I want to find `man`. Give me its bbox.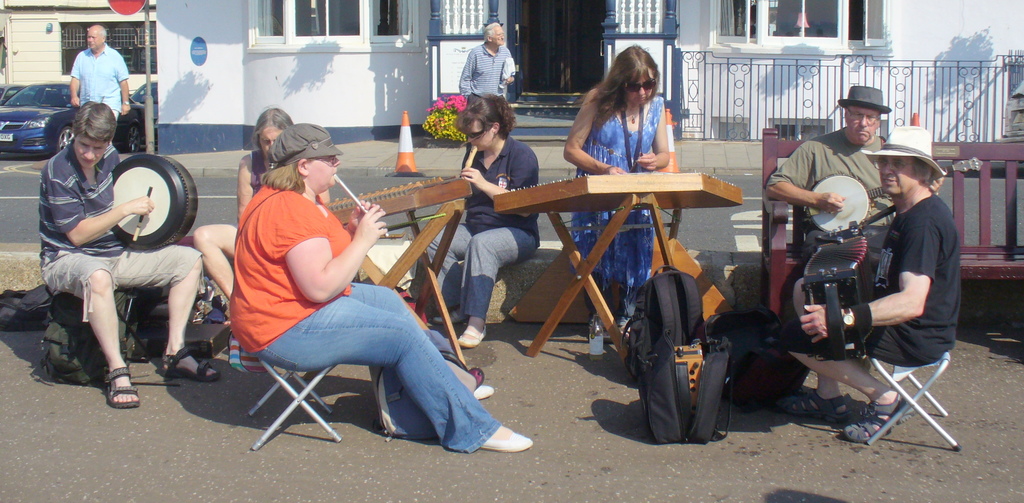
<region>773, 136, 961, 447</region>.
